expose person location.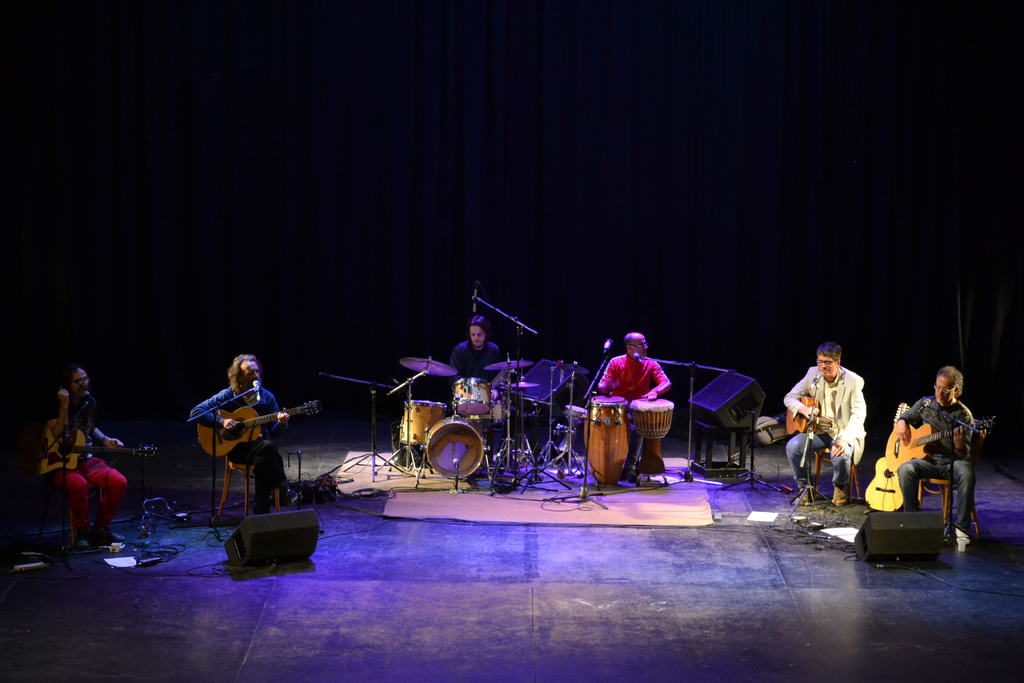
Exposed at {"left": 31, "top": 368, "right": 133, "bottom": 564}.
